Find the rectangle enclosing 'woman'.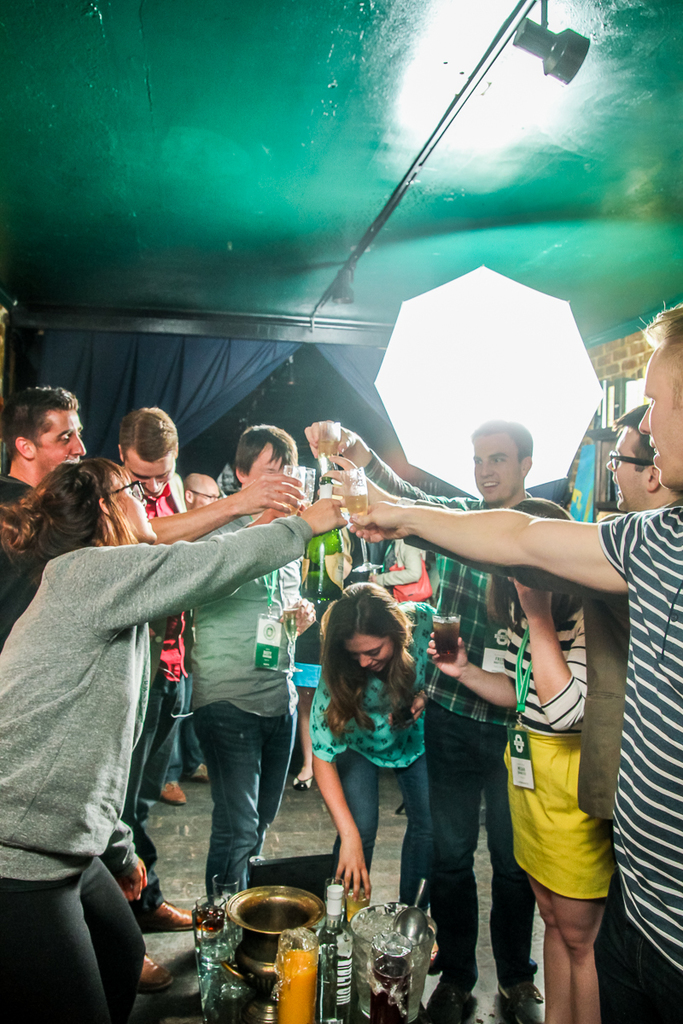
bbox(411, 480, 584, 1023).
